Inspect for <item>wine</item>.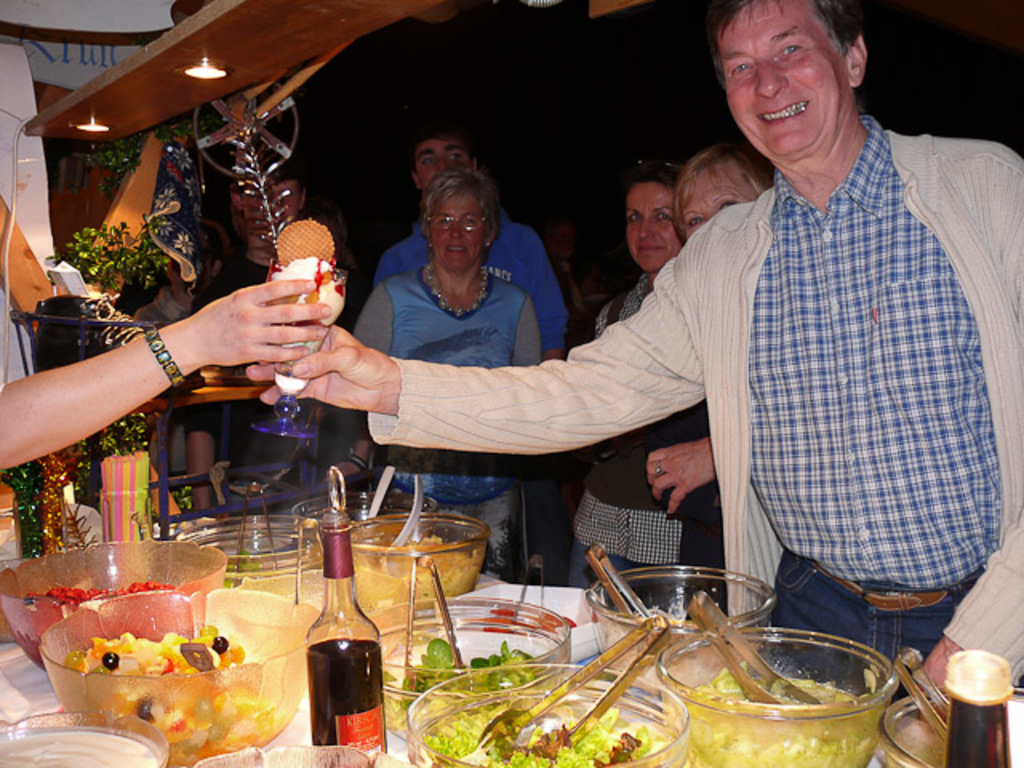
Inspection: bbox=(944, 643, 1019, 766).
